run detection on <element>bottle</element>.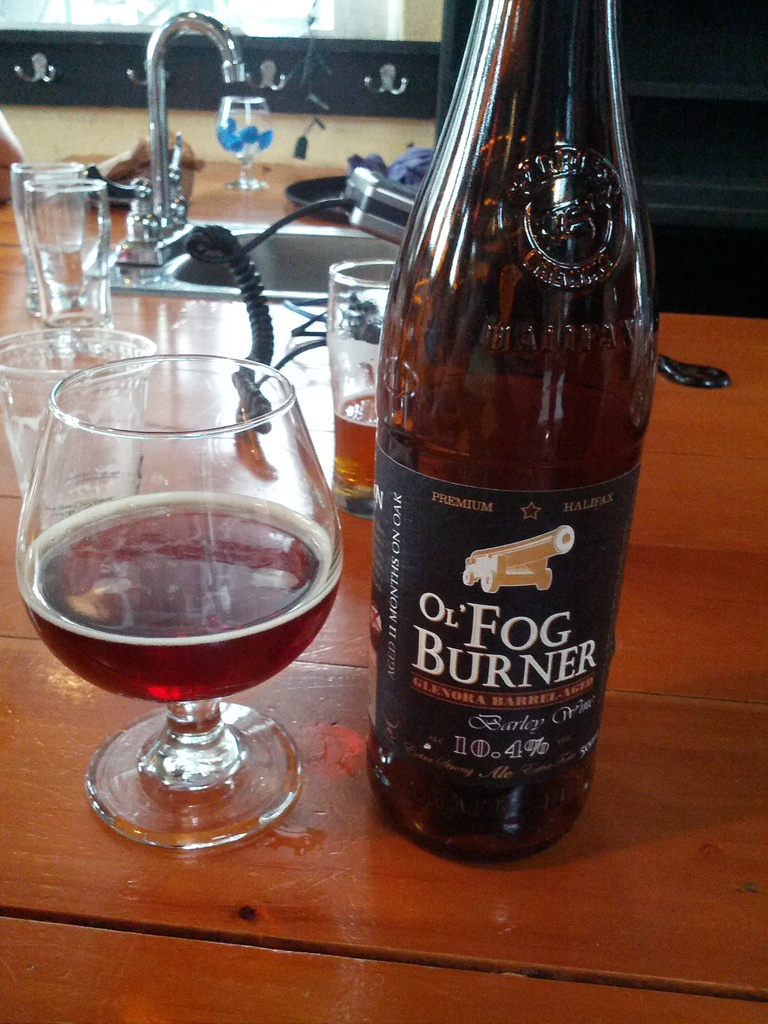
Result: rect(359, 3, 664, 860).
